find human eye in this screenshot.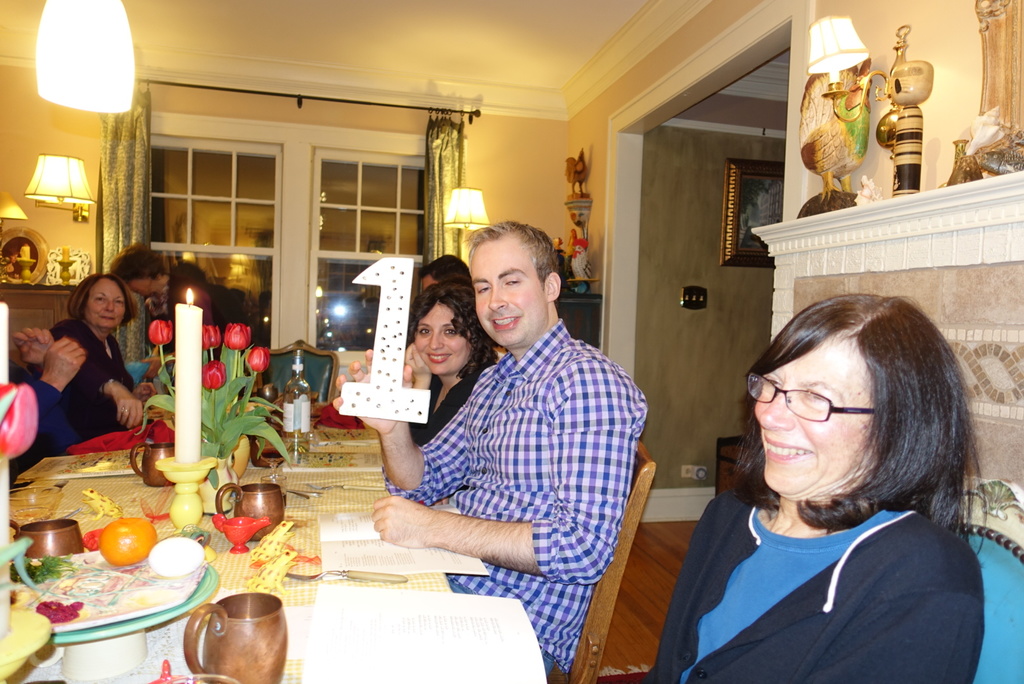
The bounding box for human eye is detection(416, 326, 433, 338).
